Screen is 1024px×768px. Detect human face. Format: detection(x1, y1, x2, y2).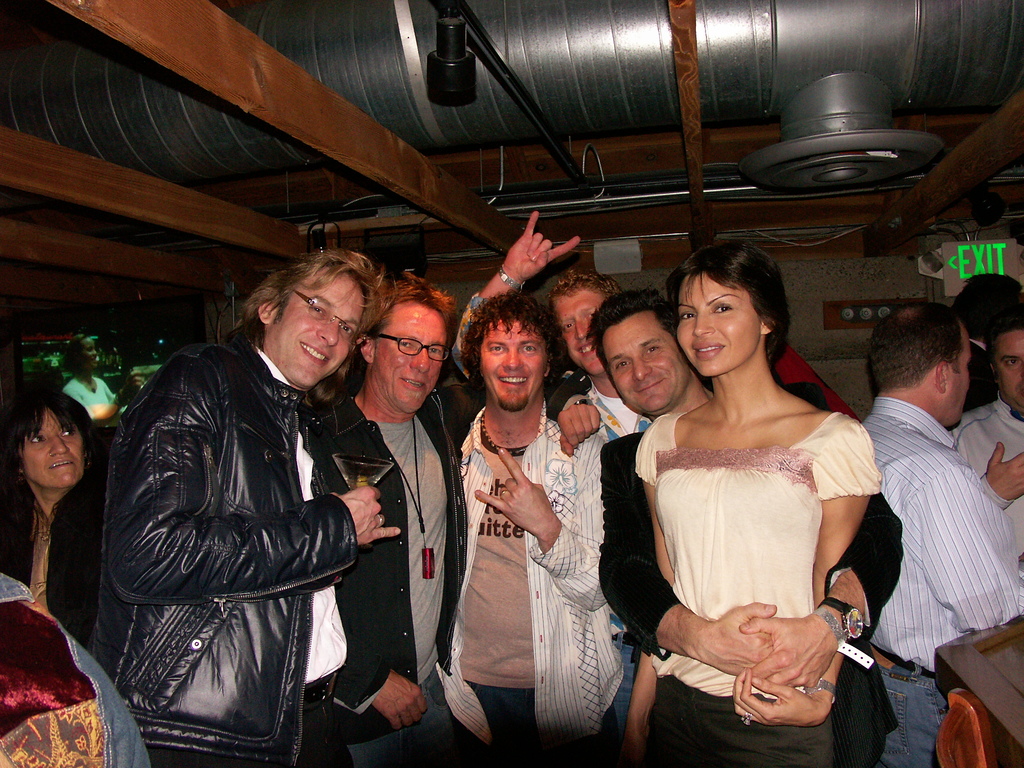
detection(952, 329, 973, 428).
